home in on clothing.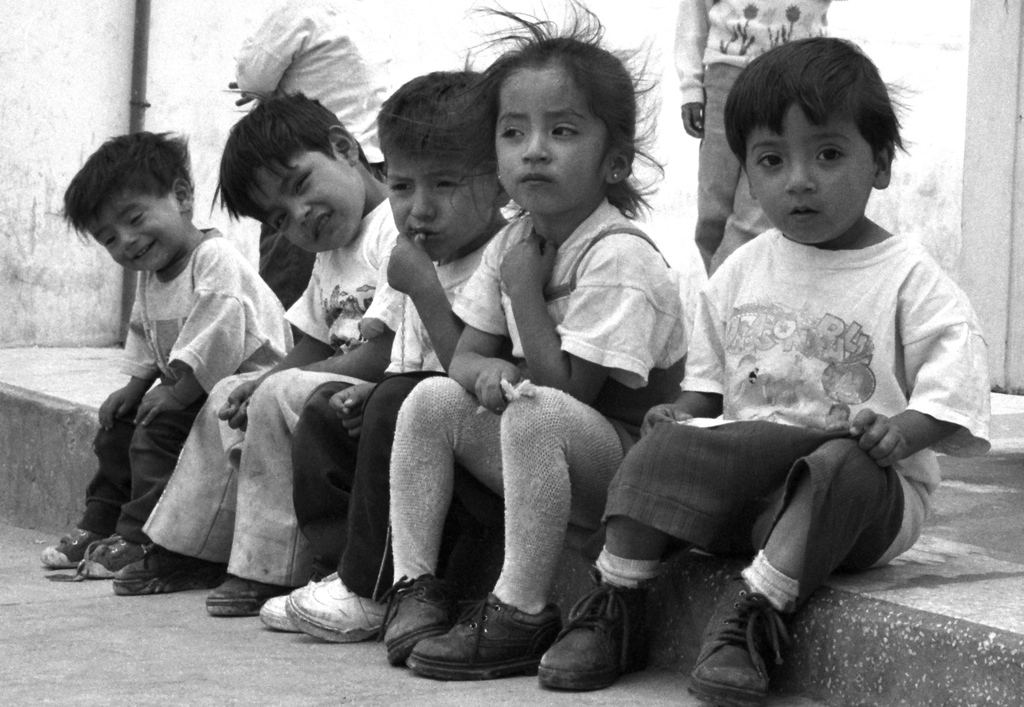
Homed in at bbox=(68, 185, 289, 597).
